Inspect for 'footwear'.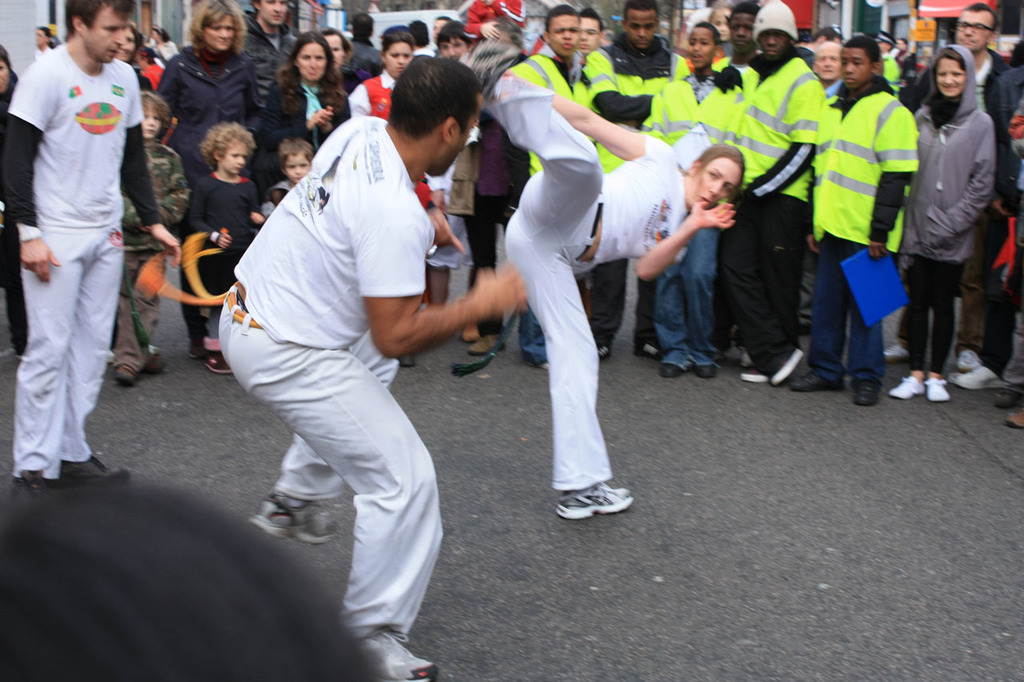
Inspection: [left=117, top=356, right=151, bottom=385].
